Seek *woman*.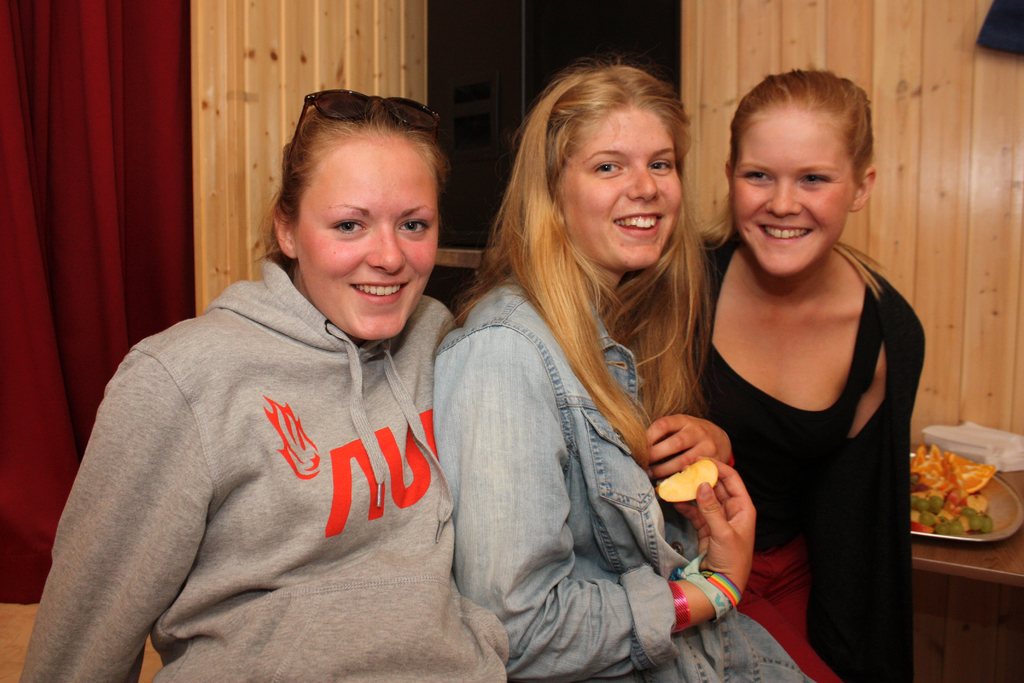
[687,70,924,682].
